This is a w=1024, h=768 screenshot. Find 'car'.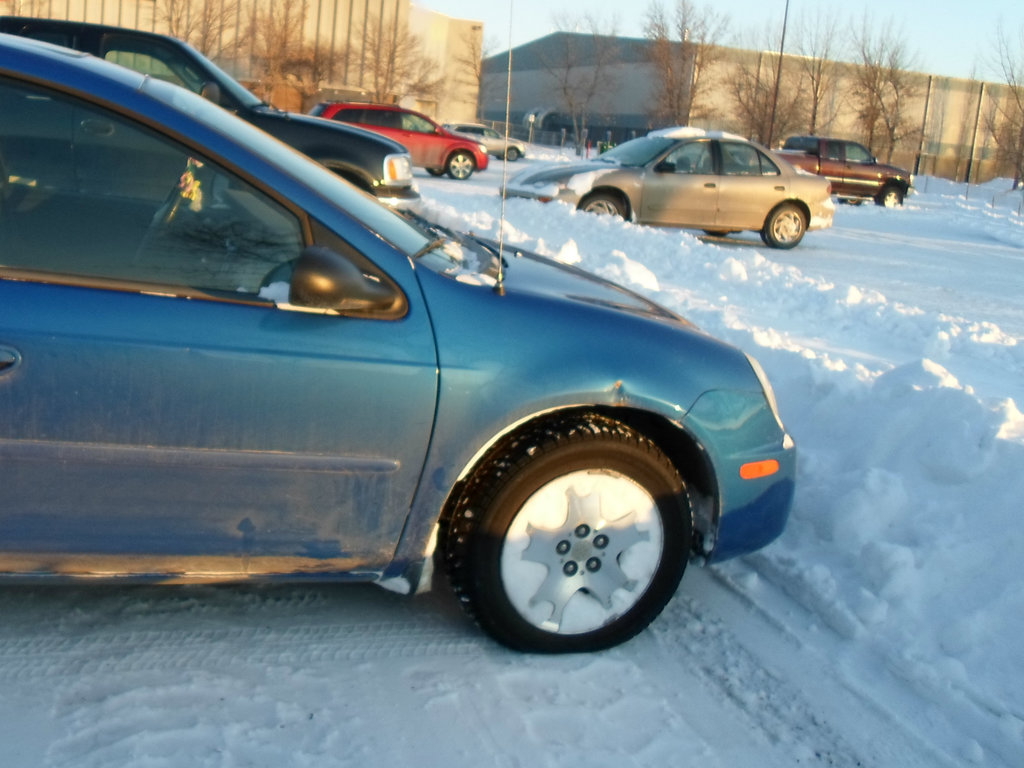
Bounding box: [0, 18, 424, 212].
